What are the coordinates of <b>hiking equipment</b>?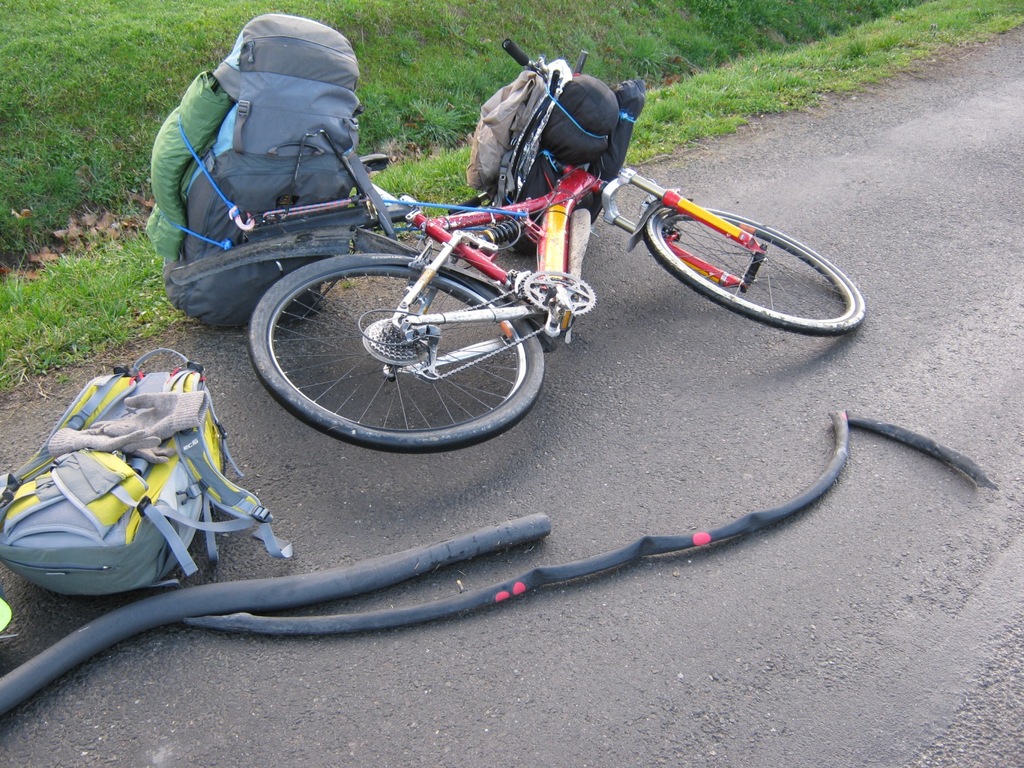
l=0, t=348, r=300, b=601.
